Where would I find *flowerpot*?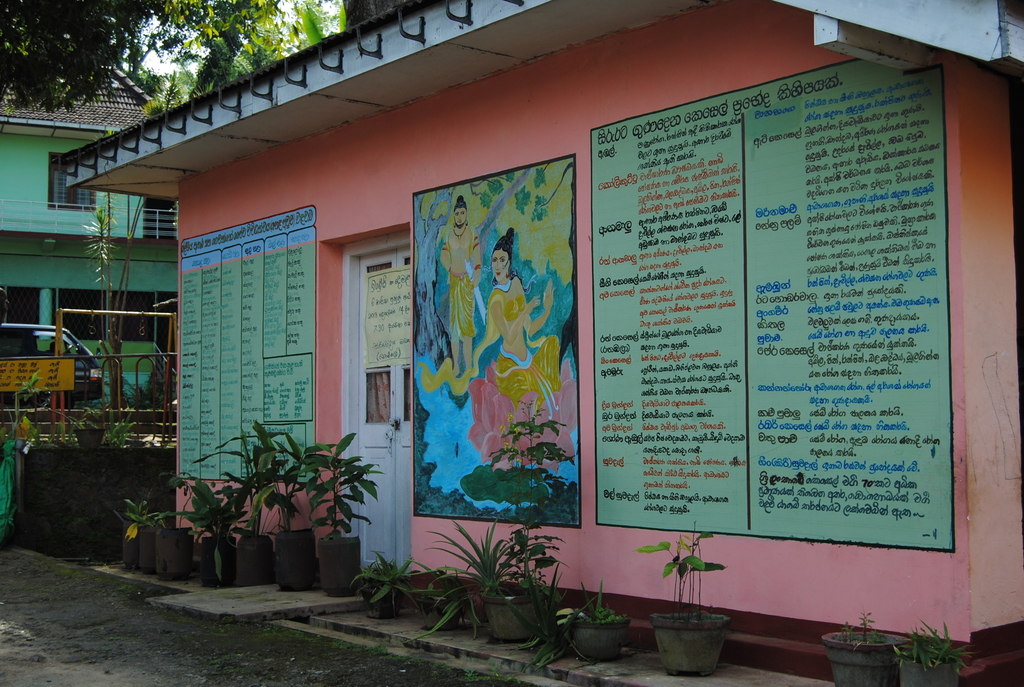
At bbox=(235, 532, 266, 584).
